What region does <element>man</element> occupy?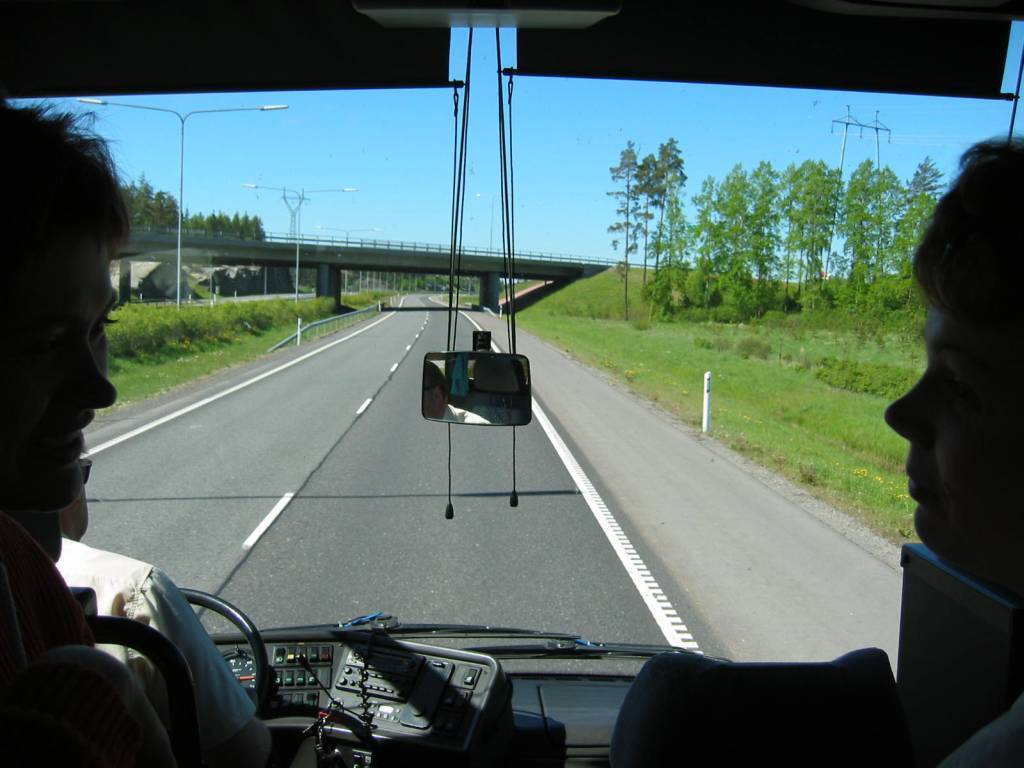
(49,438,261,743).
